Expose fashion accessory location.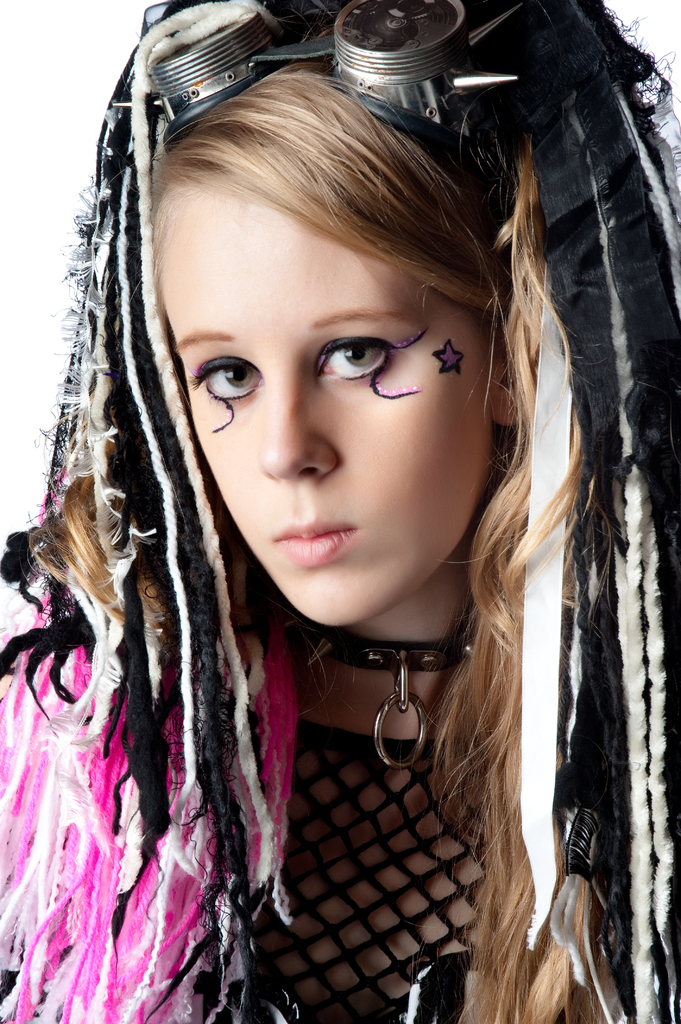
Exposed at (0,0,680,1023).
